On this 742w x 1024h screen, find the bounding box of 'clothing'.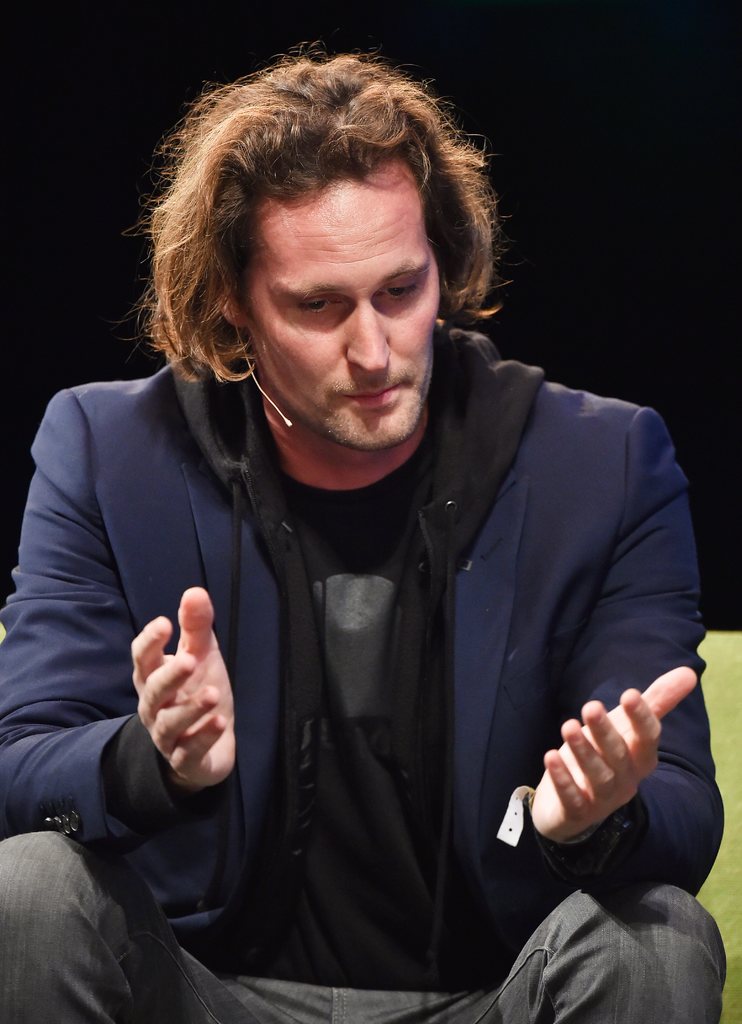
Bounding box: pyautogui.locateOnScreen(51, 237, 700, 1016).
